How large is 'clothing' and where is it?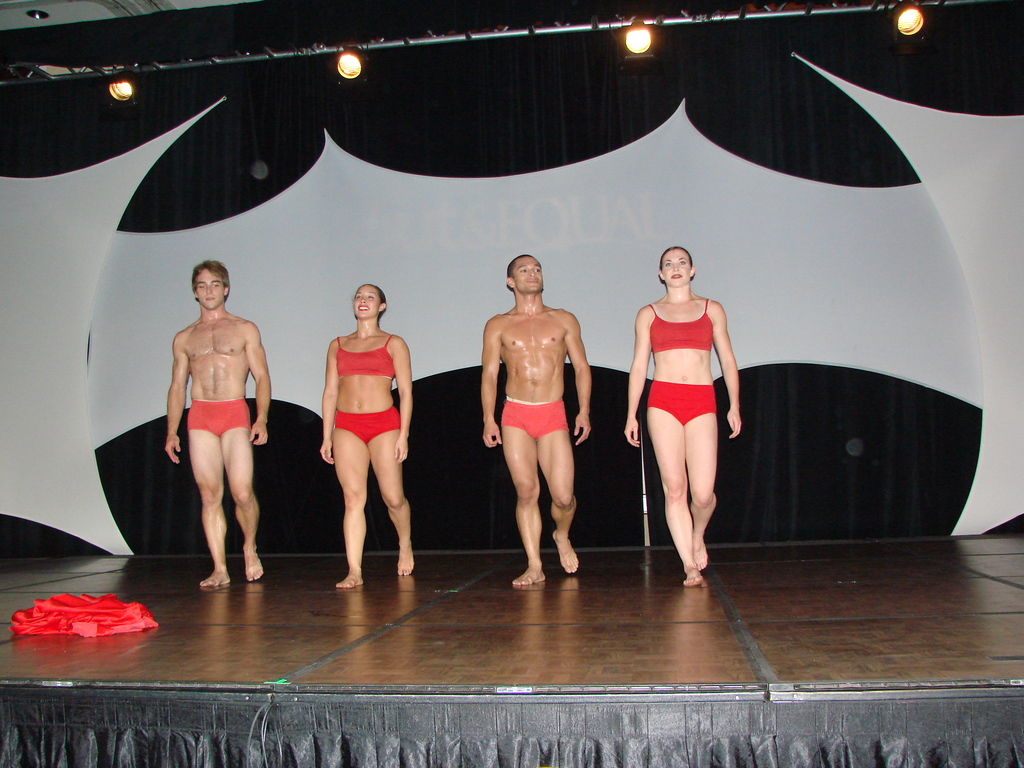
Bounding box: 646,301,719,428.
